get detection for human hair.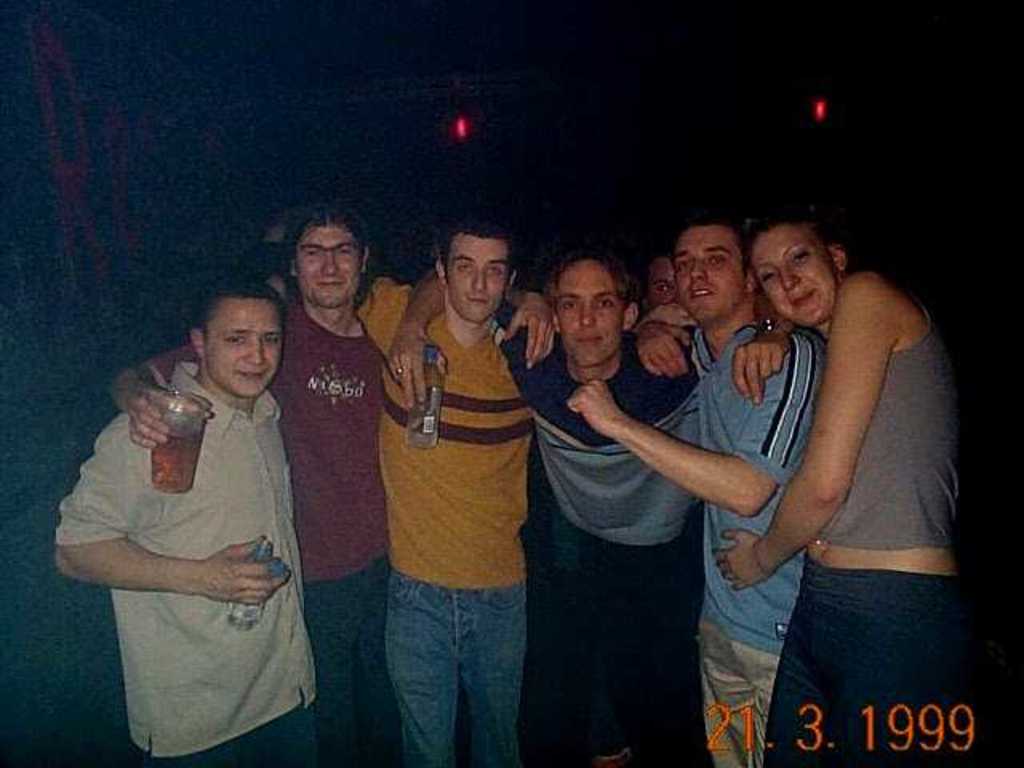
Detection: (272, 208, 363, 306).
